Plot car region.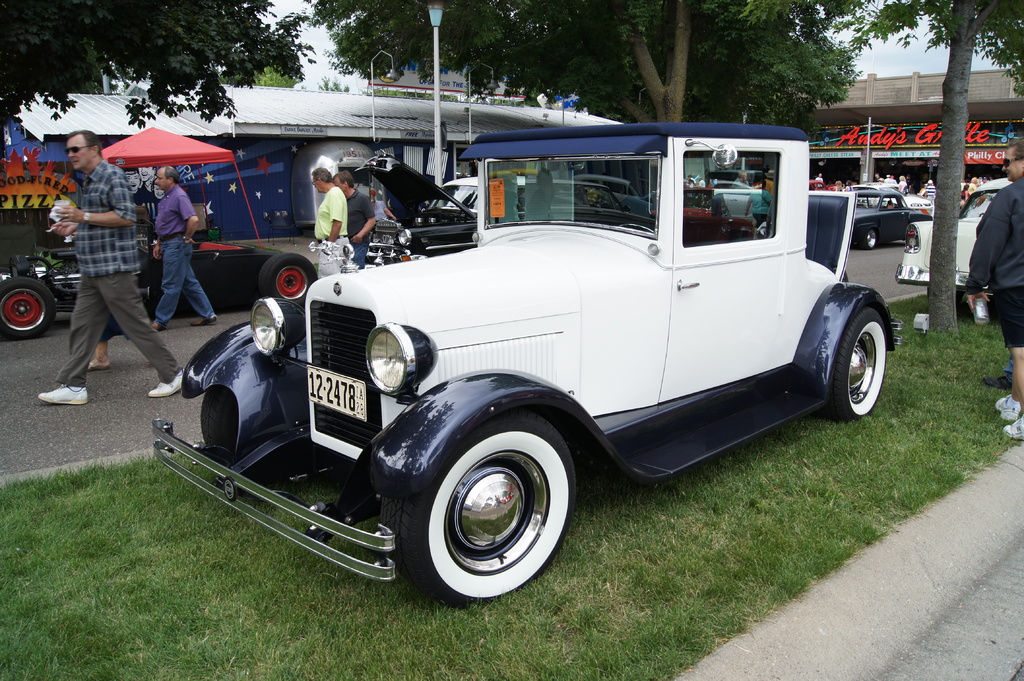
Plotted at [x1=840, y1=182, x2=917, y2=251].
